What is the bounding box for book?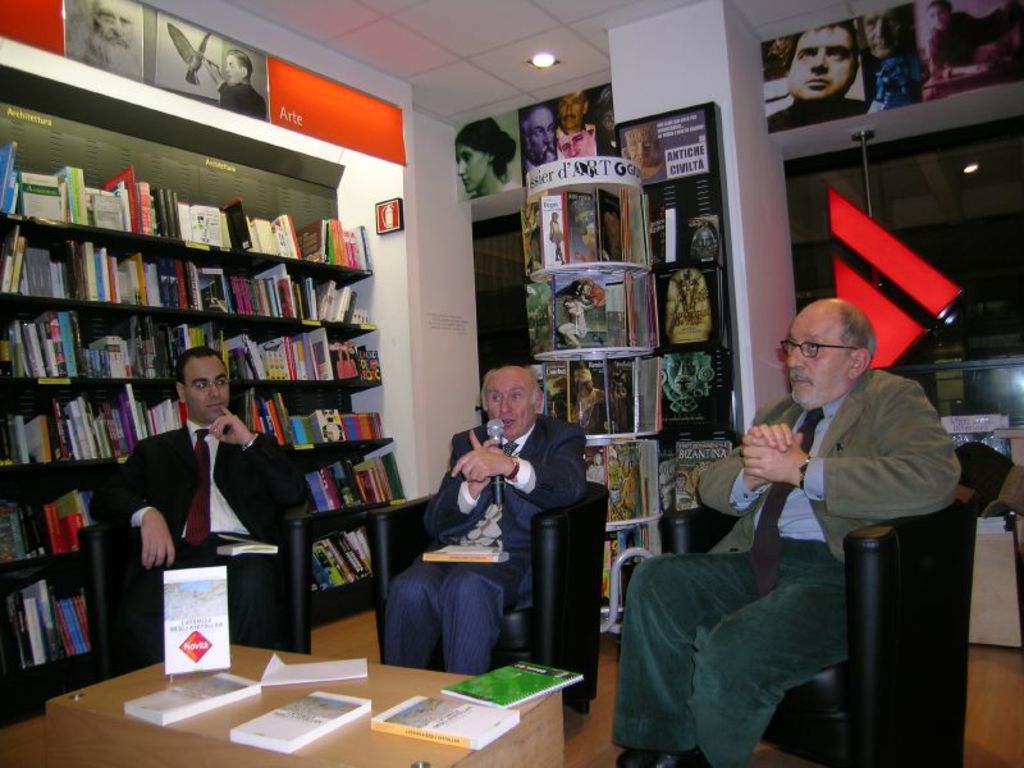
BBox(663, 344, 739, 421).
